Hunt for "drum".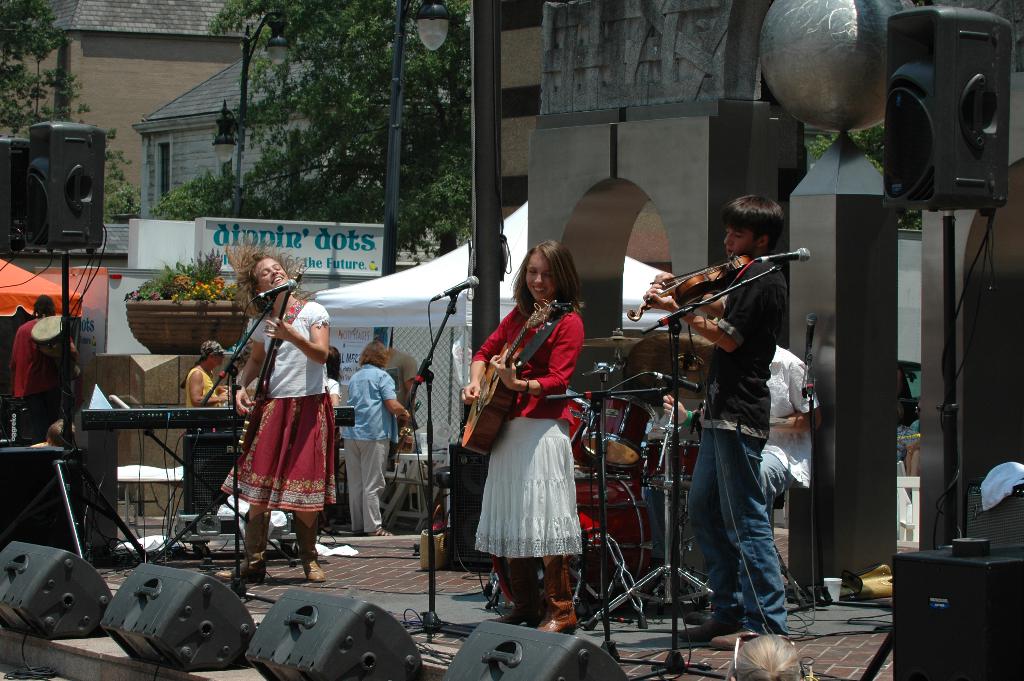
Hunted down at 493, 475, 652, 615.
